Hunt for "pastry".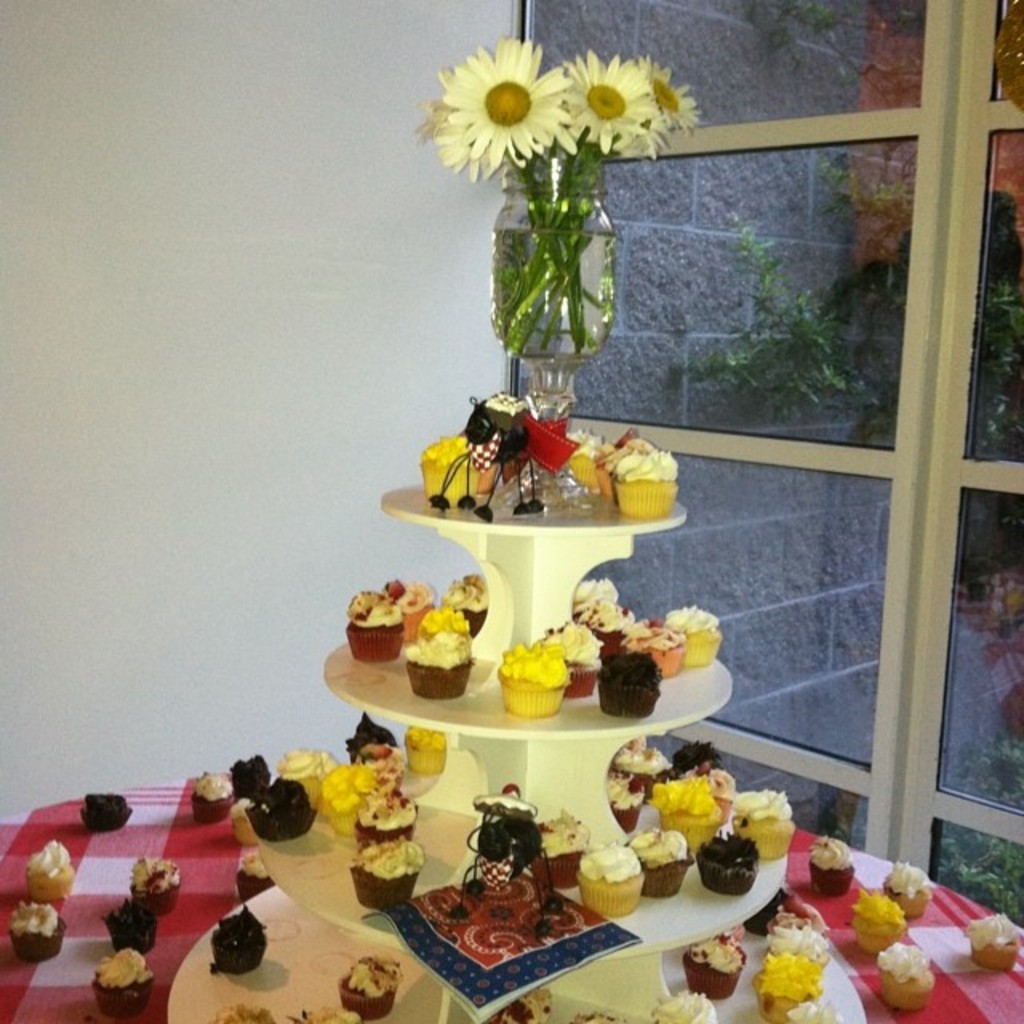
Hunted down at left=878, top=949, right=939, bottom=1010.
